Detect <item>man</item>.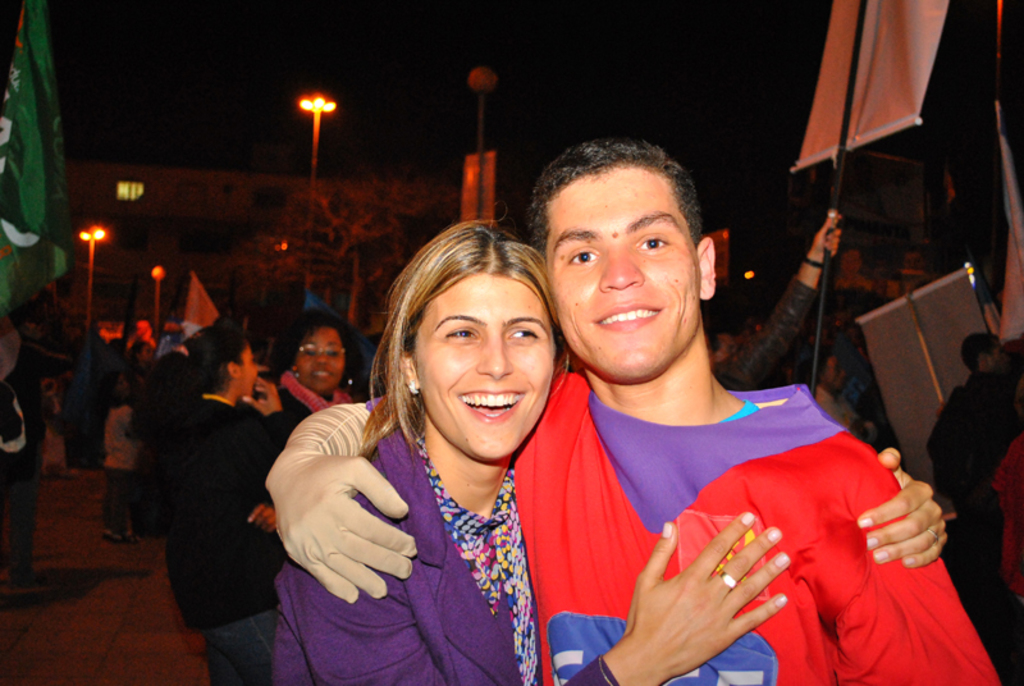
Detected at <region>931, 333, 1023, 653</region>.
